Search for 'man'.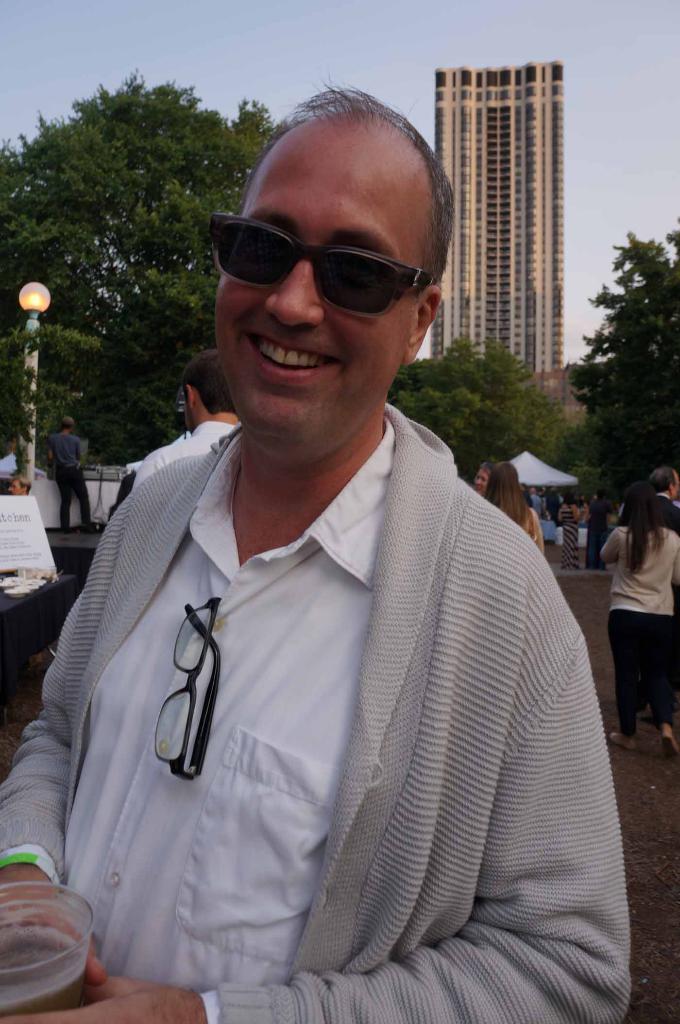
Found at x1=37, y1=408, x2=96, y2=525.
